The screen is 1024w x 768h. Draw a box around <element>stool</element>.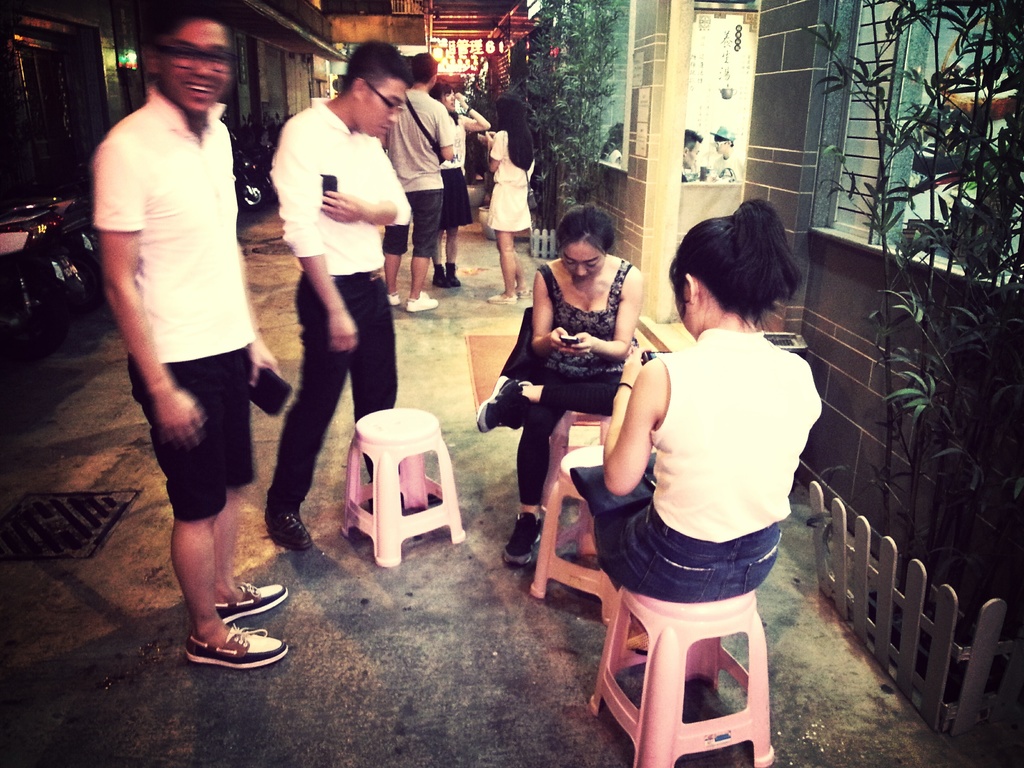
BBox(588, 593, 774, 767).
